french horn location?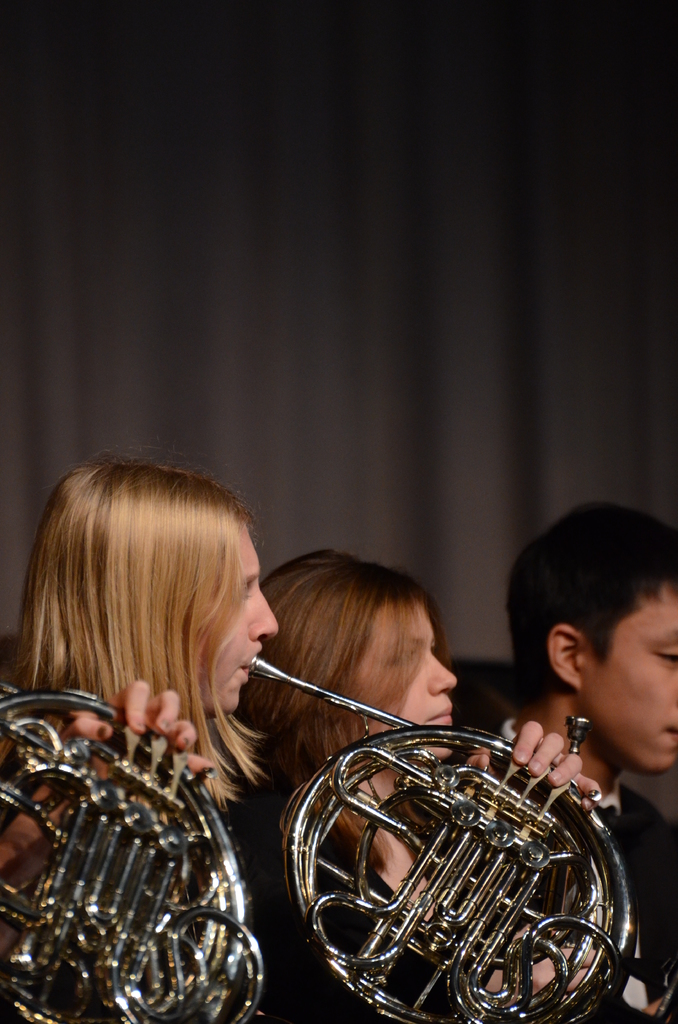
pyautogui.locateOnScreen(0, 678, 264, 1023)
